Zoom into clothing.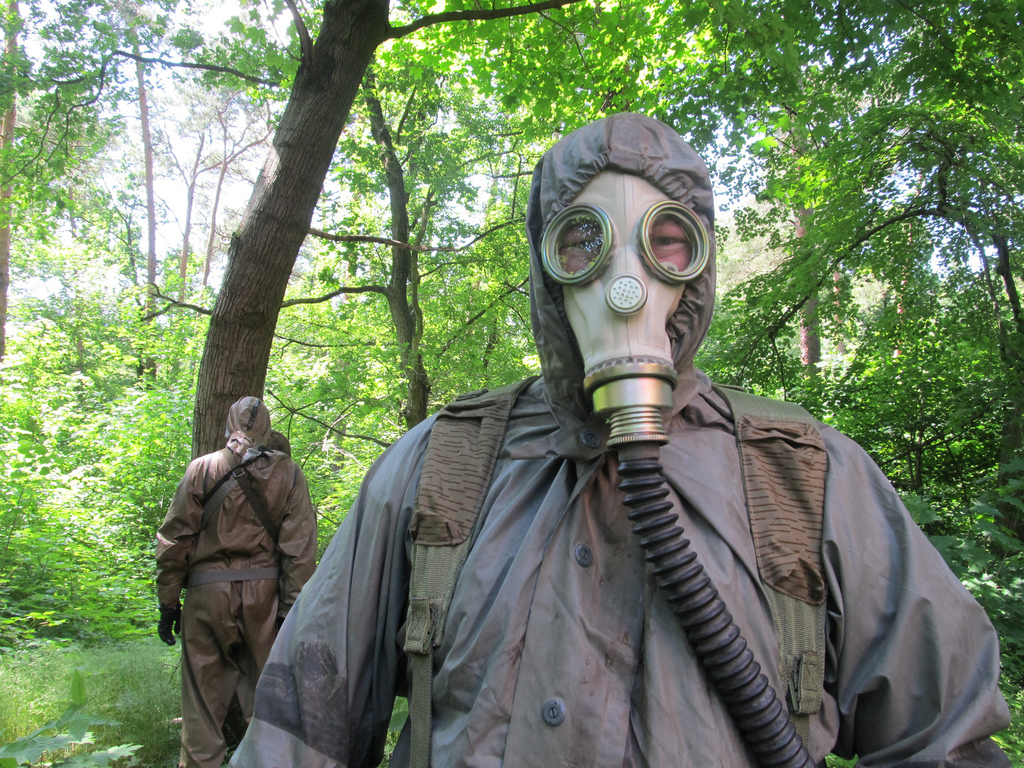
Zoom target: <bbox>150, 384, 316, 742</bbox>.
